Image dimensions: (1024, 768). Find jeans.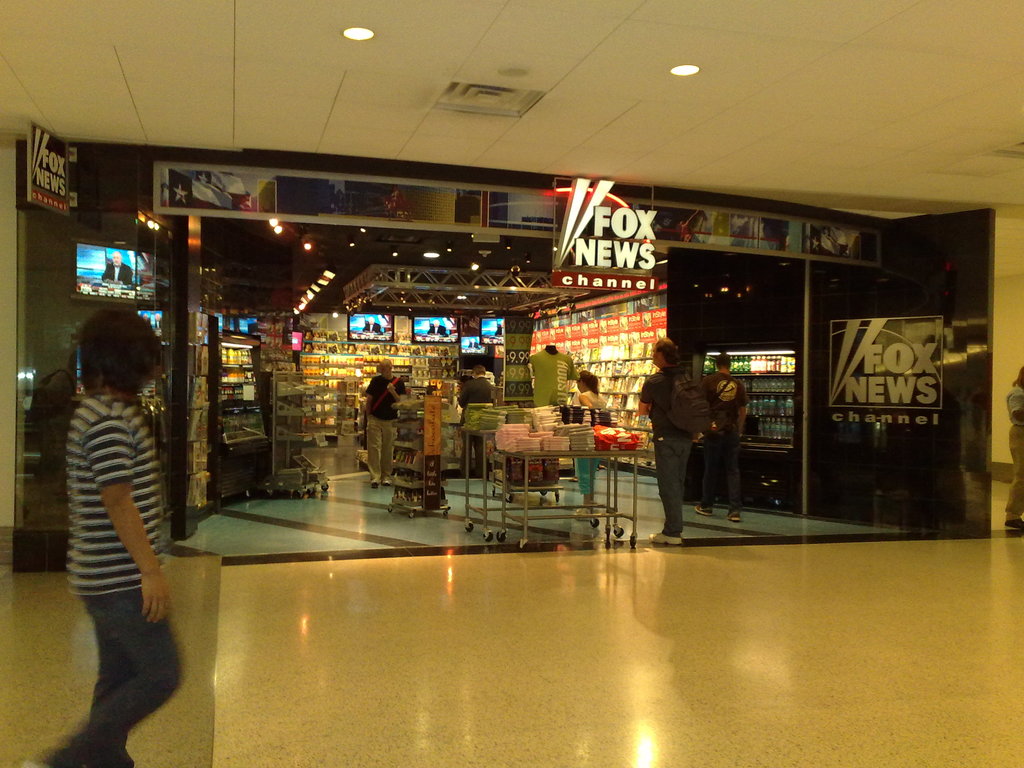
(x1=707, y1=435, x2=744, y2=516).
